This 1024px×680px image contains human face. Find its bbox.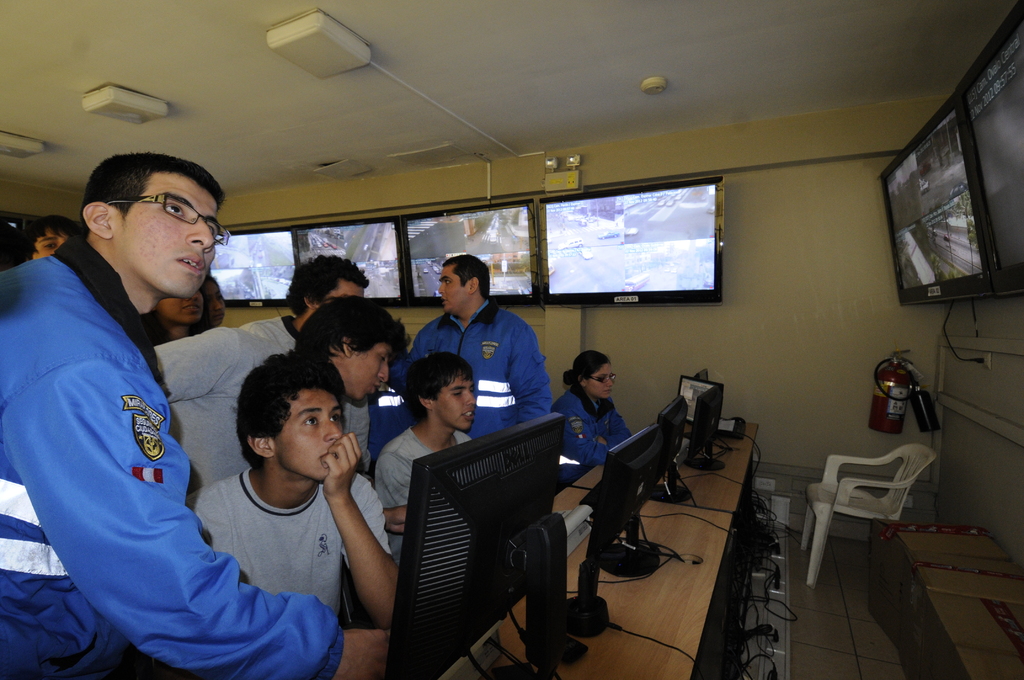
detection(354, 337, 399, 404).
